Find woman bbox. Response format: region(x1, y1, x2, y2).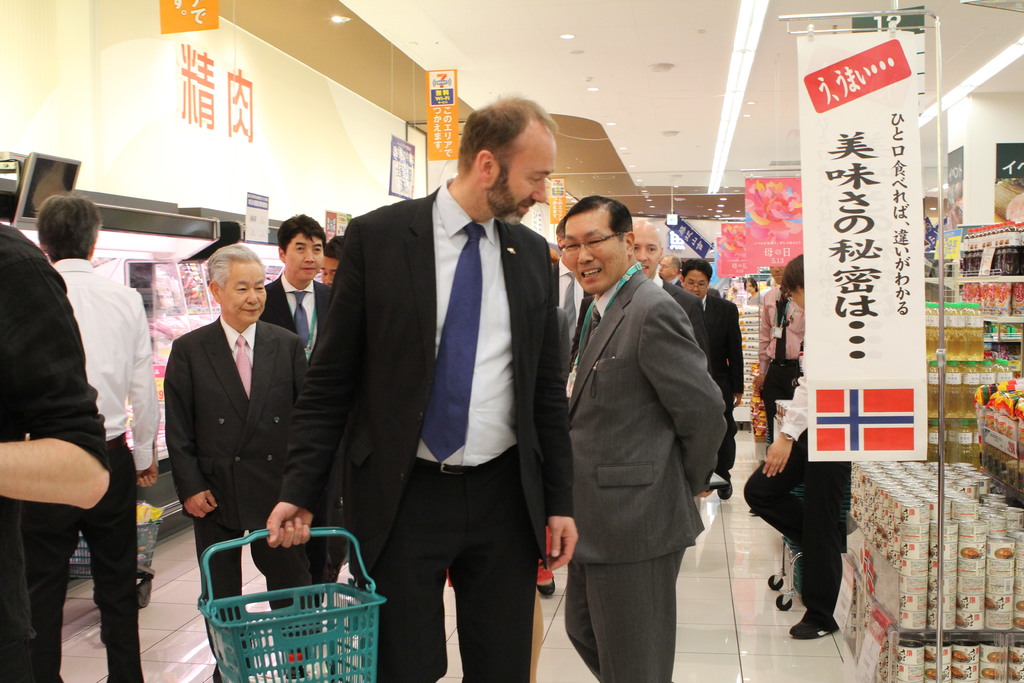
region(746, 252, 848, 640).
